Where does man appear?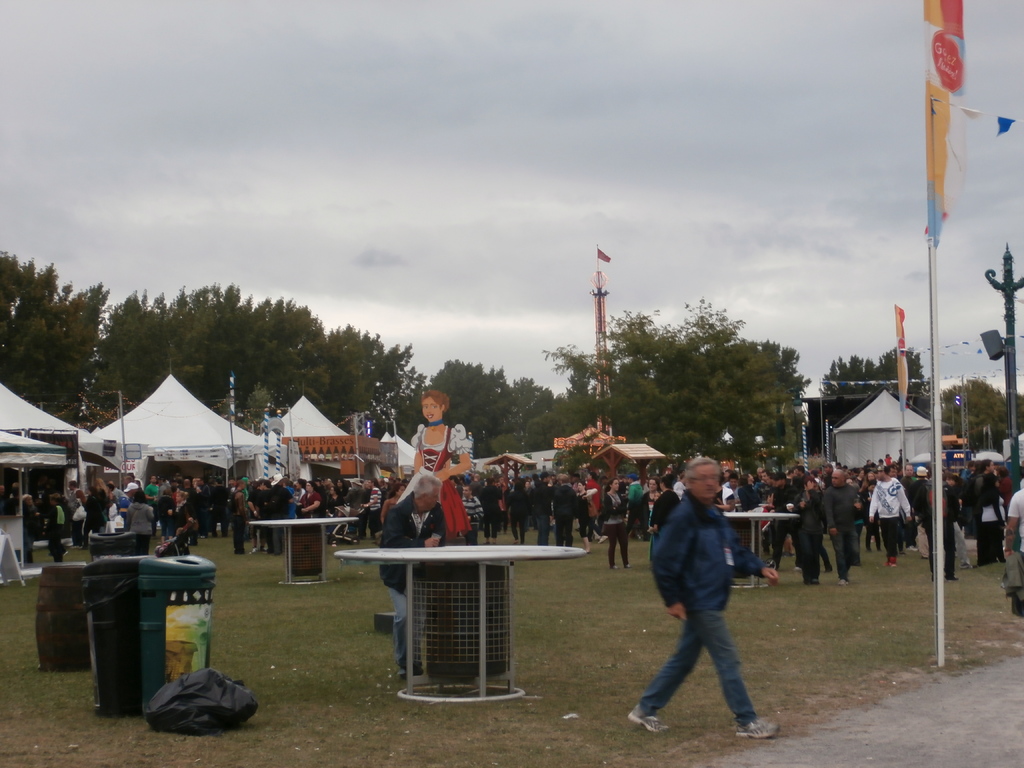
Appears at <region>719, 475, 742, 502</region>.
